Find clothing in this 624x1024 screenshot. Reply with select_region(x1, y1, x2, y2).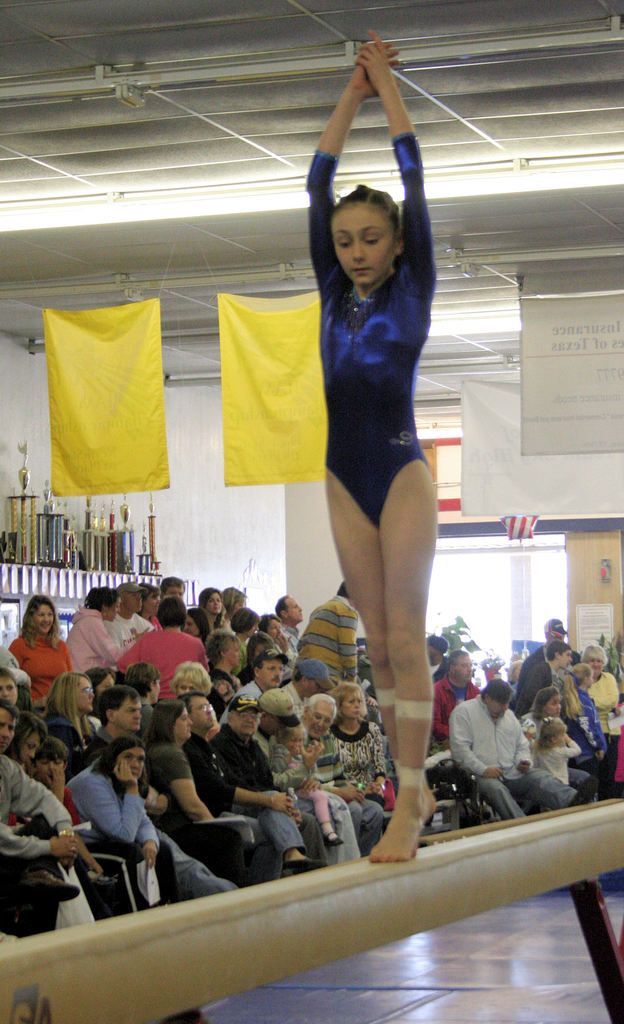
select_region(72, 613, 136, 669).
